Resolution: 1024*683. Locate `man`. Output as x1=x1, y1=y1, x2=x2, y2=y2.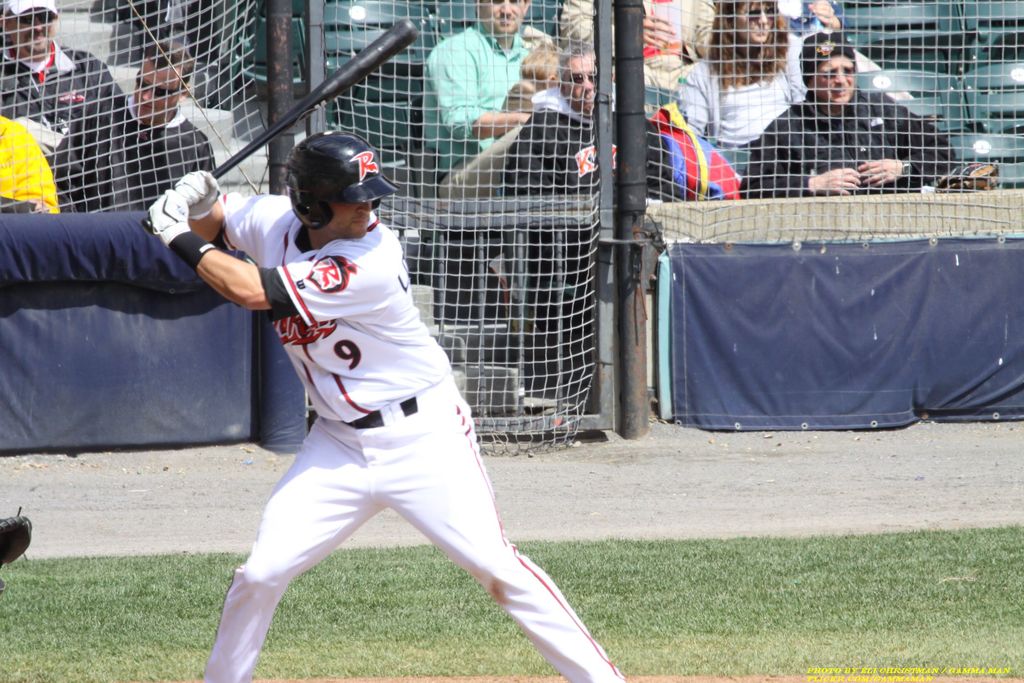
x1=148, y1=129, x2=626, y2=682.
